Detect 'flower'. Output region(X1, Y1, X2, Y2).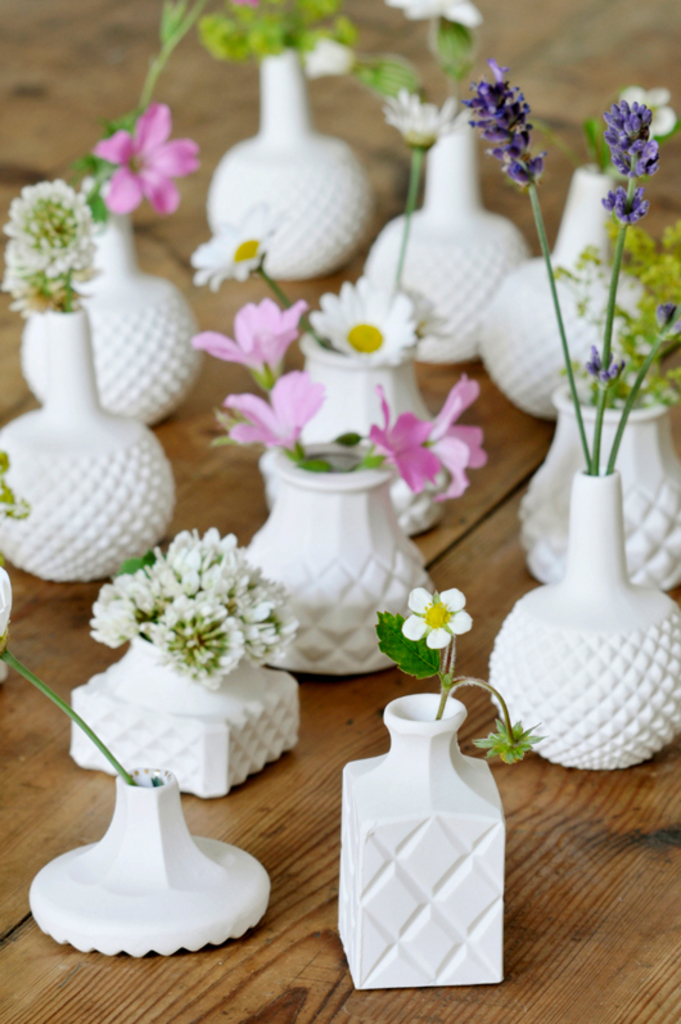
region(188, 289, 312, 374).
